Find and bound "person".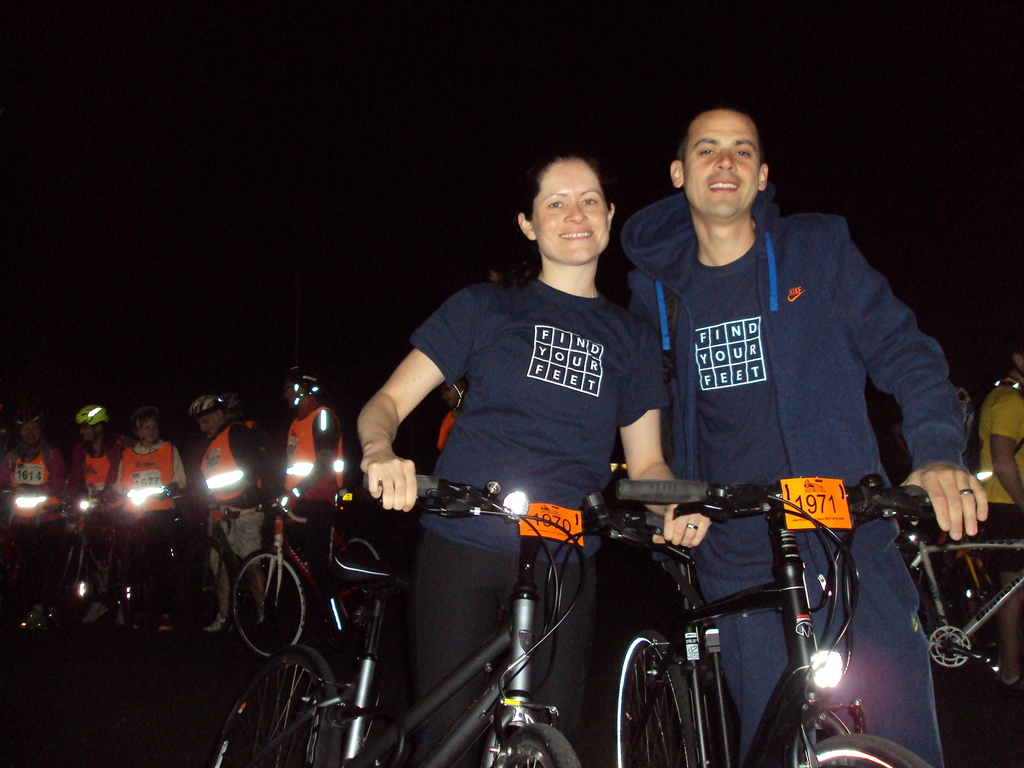
Bound: (10, 412, 55, 609).
